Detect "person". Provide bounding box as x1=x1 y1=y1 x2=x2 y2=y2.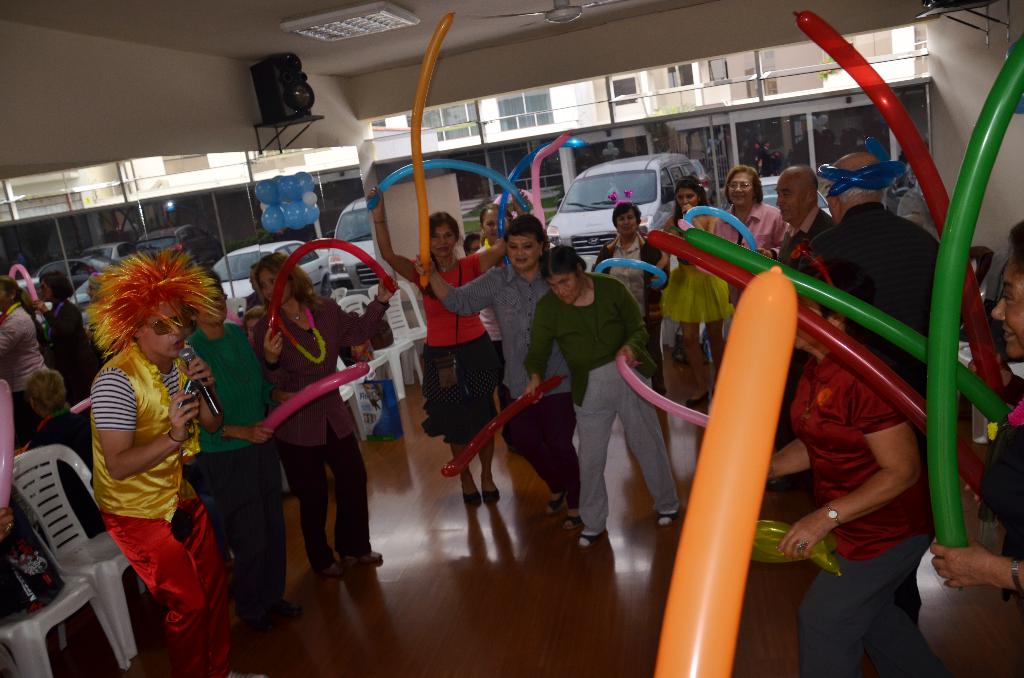
x1=365 y1=174 x2=517 y2=517.
